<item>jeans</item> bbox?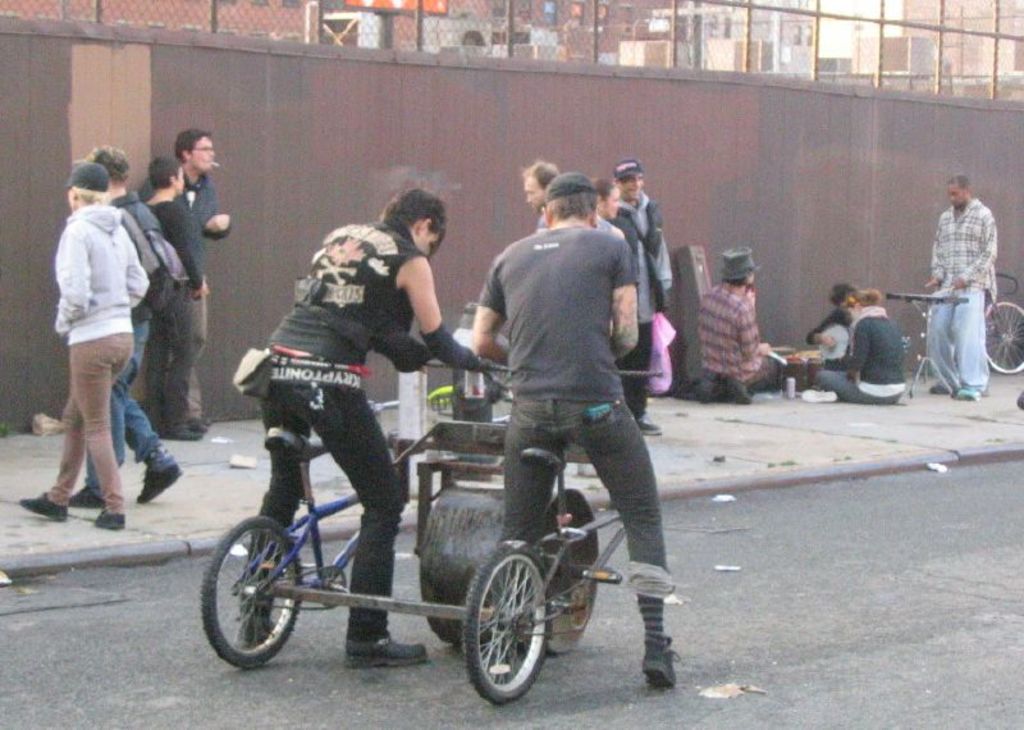
x1=87, y1=325, x2=173, y2=488
